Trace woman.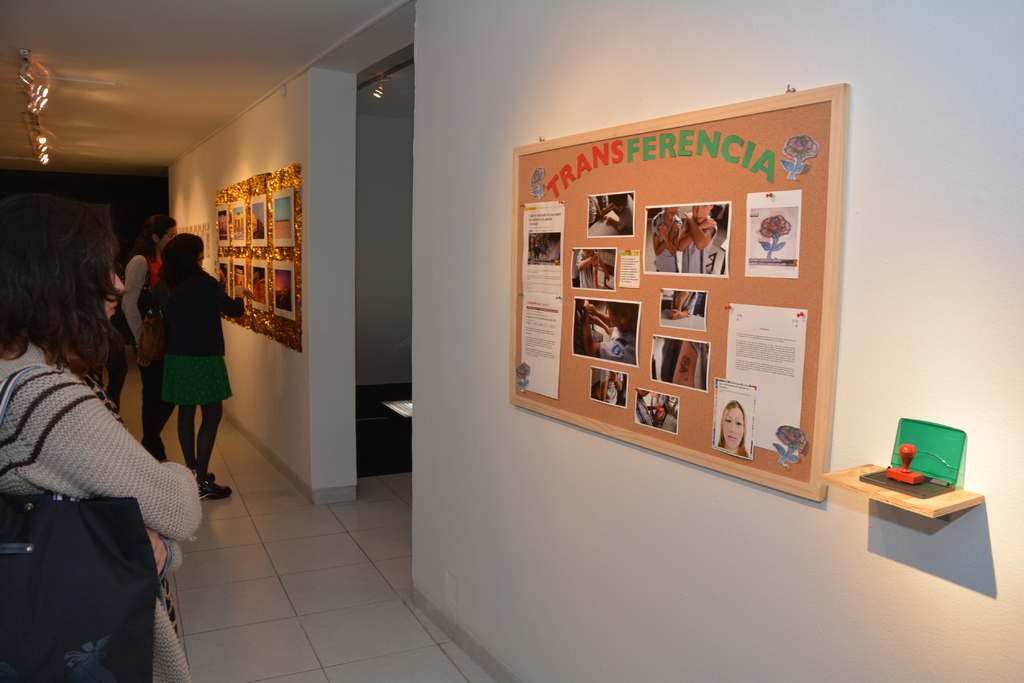
Traced to x1=118 y1=216 x2=178 y2=460.
